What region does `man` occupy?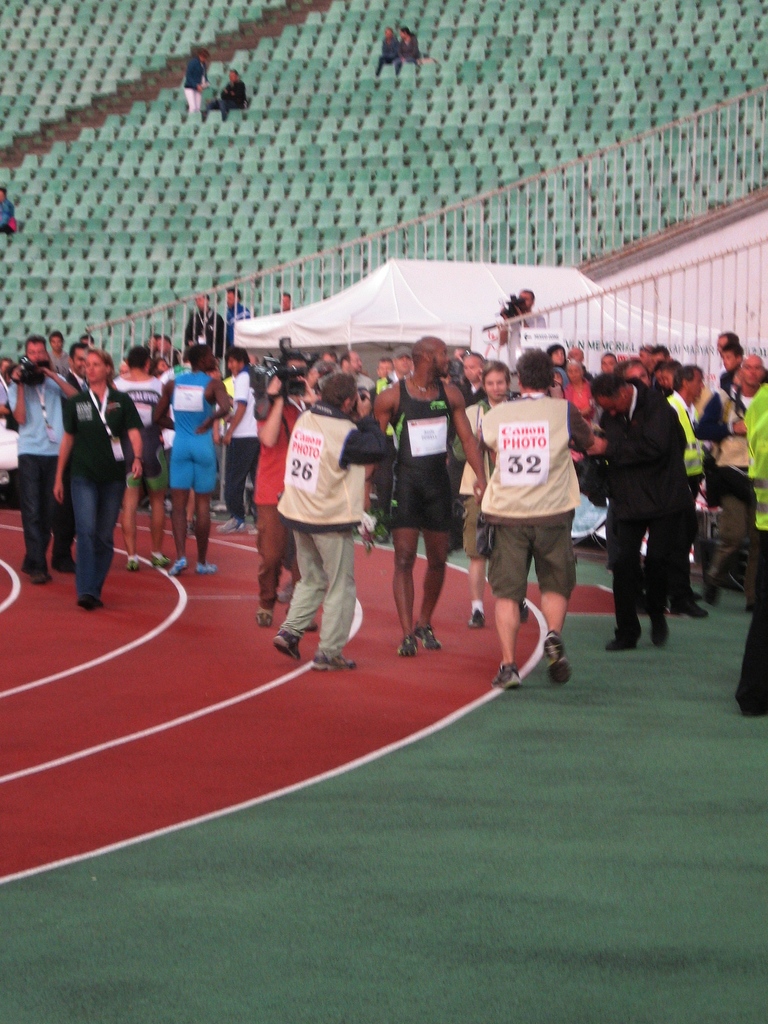
[left=115, top=346, right=176, bottom=568].
